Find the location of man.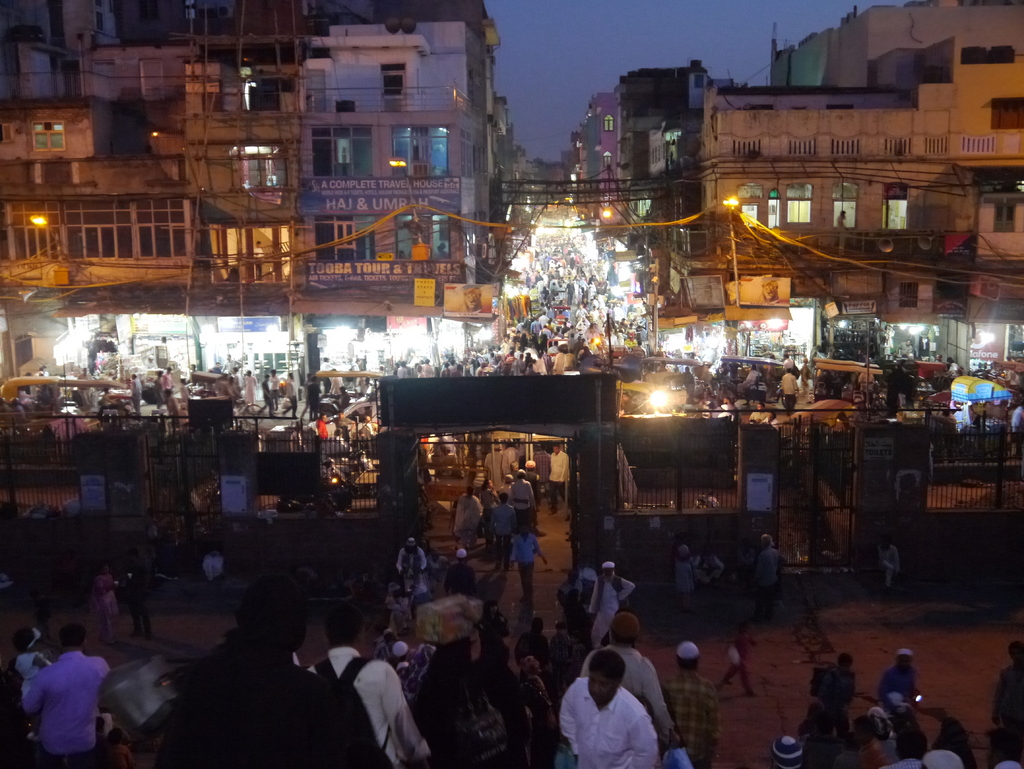
Location: bbox=(488, 489, 515, 567).
